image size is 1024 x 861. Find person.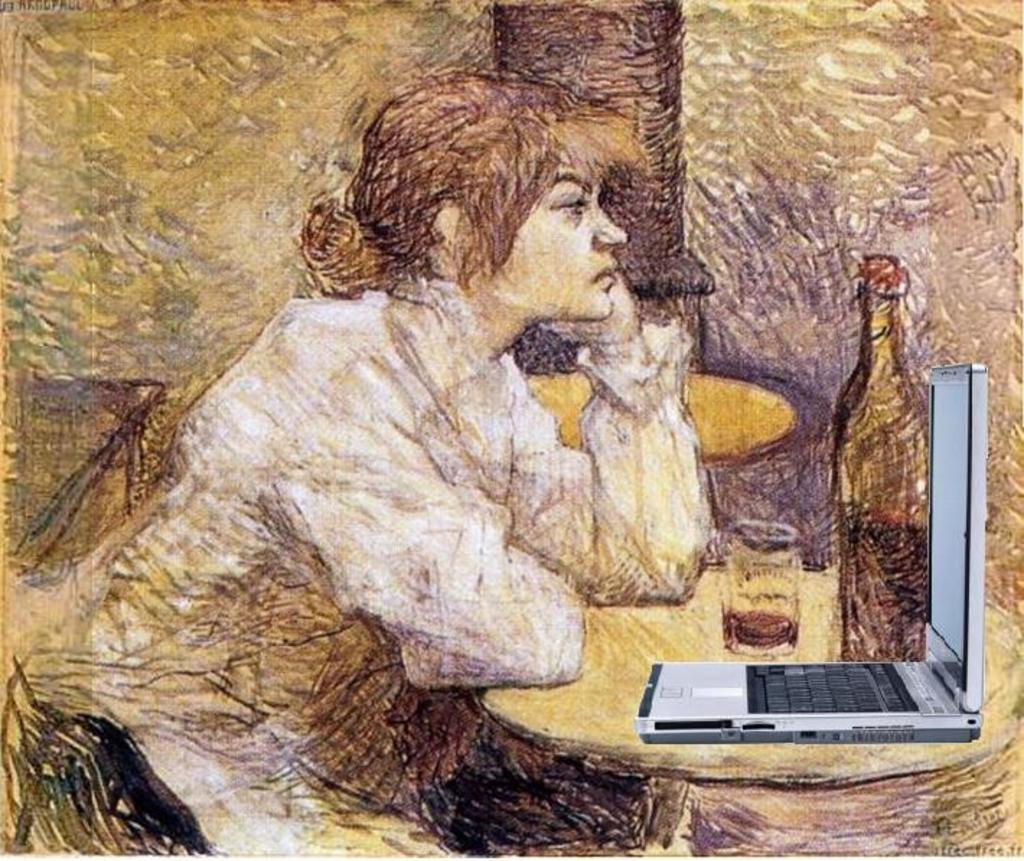
0/68/715/860.
